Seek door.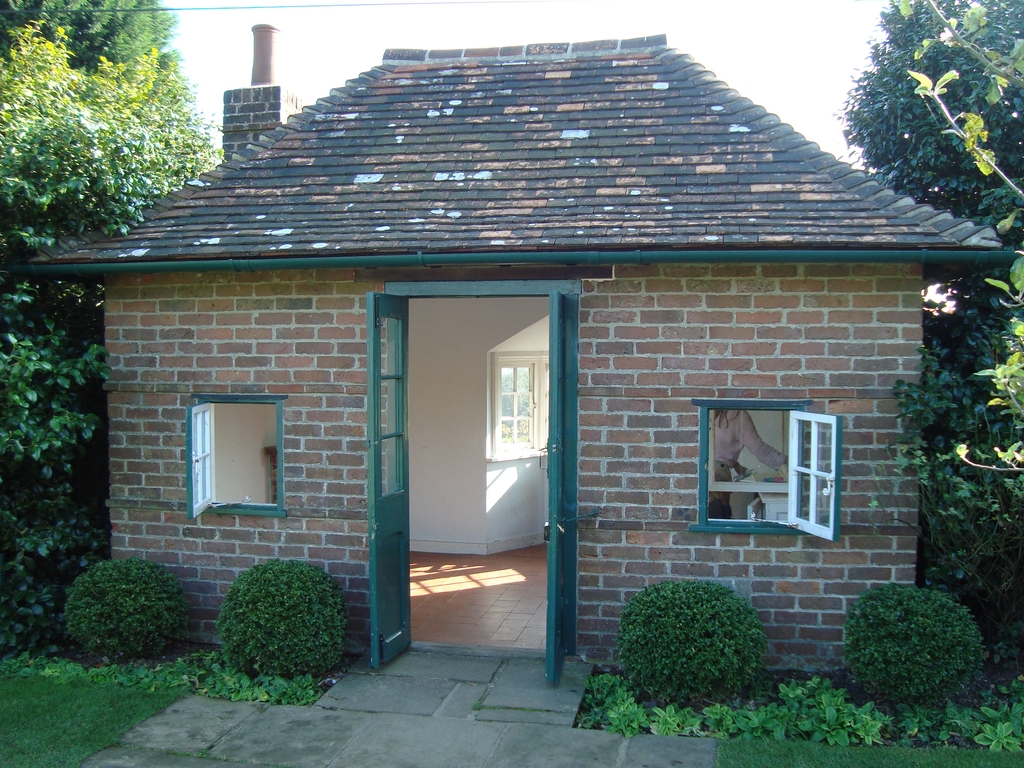
BBox(535, 288, 567, 684).
